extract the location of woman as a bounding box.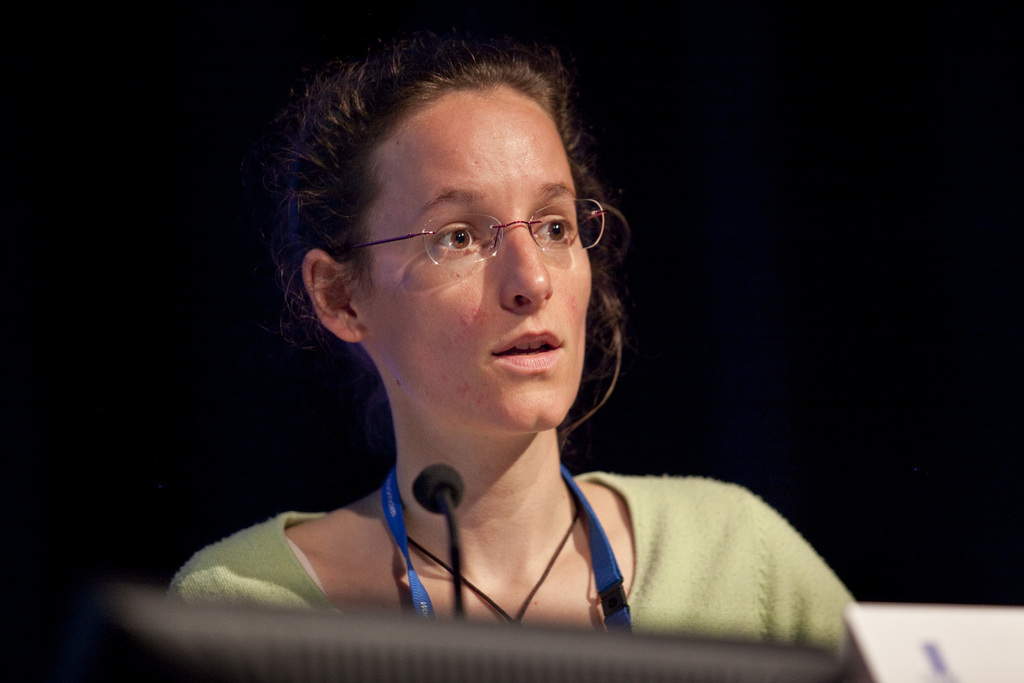
145,12,820,661.
